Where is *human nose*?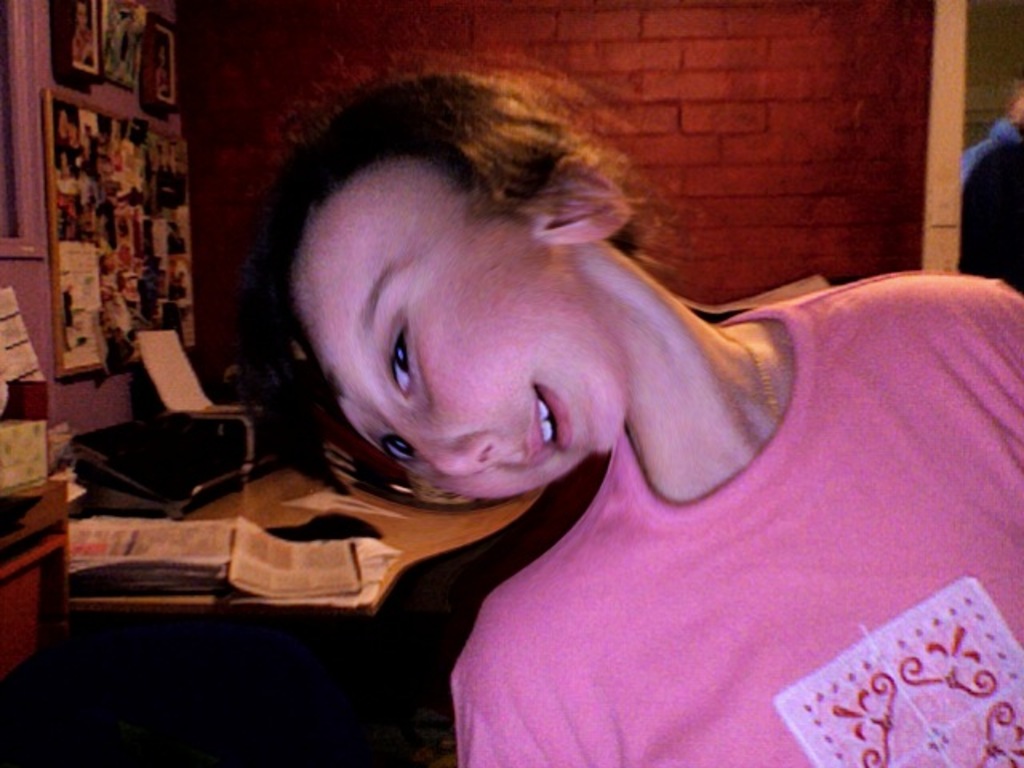
405,421,502,482.
